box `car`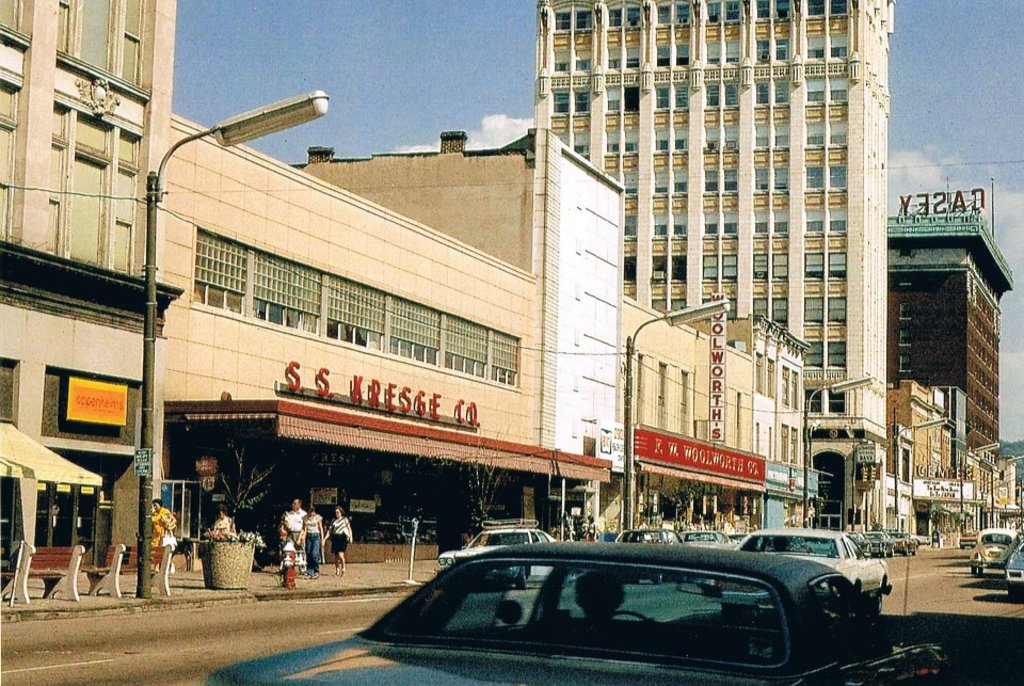
[1007, 542, 1023, 597]
